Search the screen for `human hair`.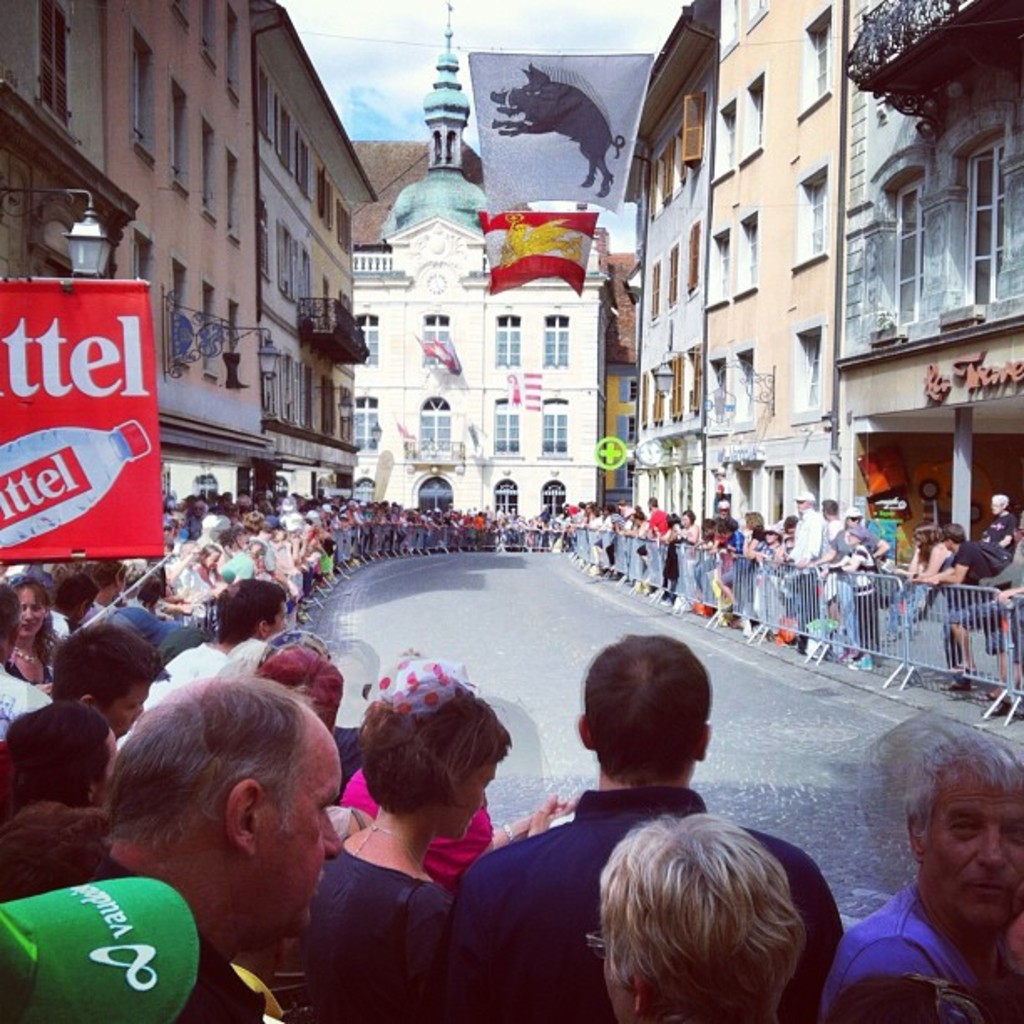
Found at pyautogui.locateOnScreen(99, 671, 289, 855).
